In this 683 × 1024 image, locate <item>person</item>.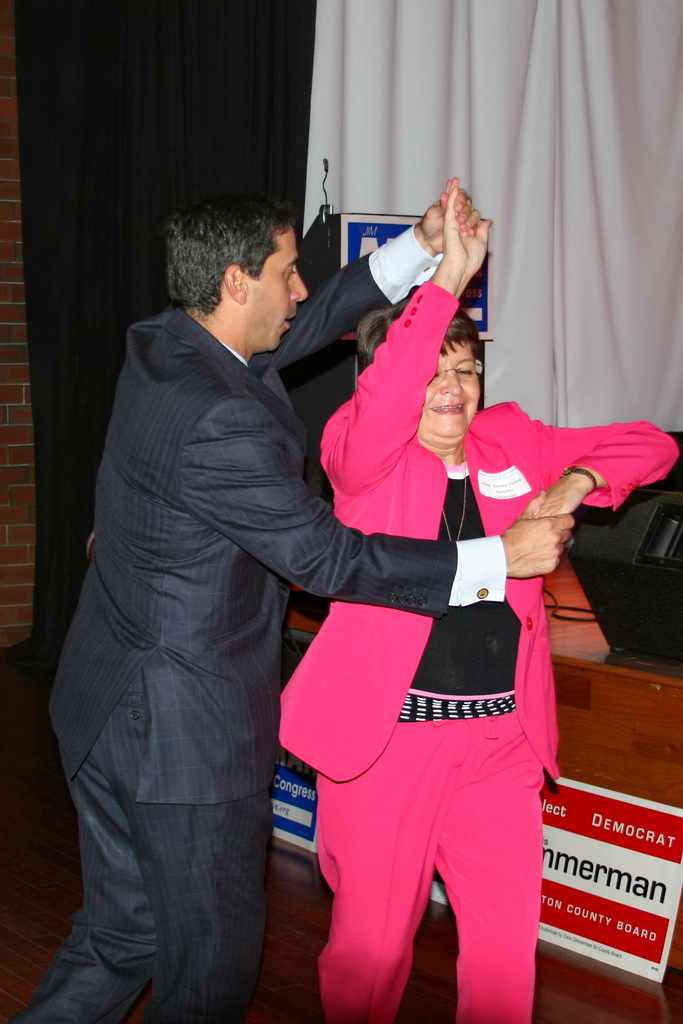
Bounding box: [0,171,471,1023].
